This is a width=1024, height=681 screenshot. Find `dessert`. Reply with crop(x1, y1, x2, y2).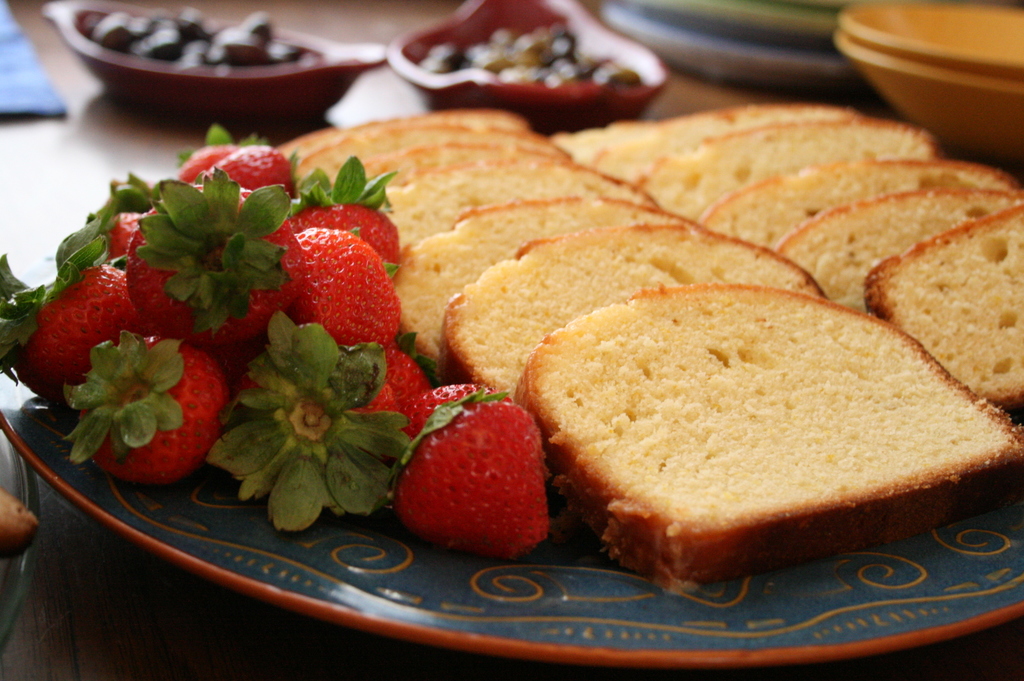
crop(0, 99, 1023, 584).
